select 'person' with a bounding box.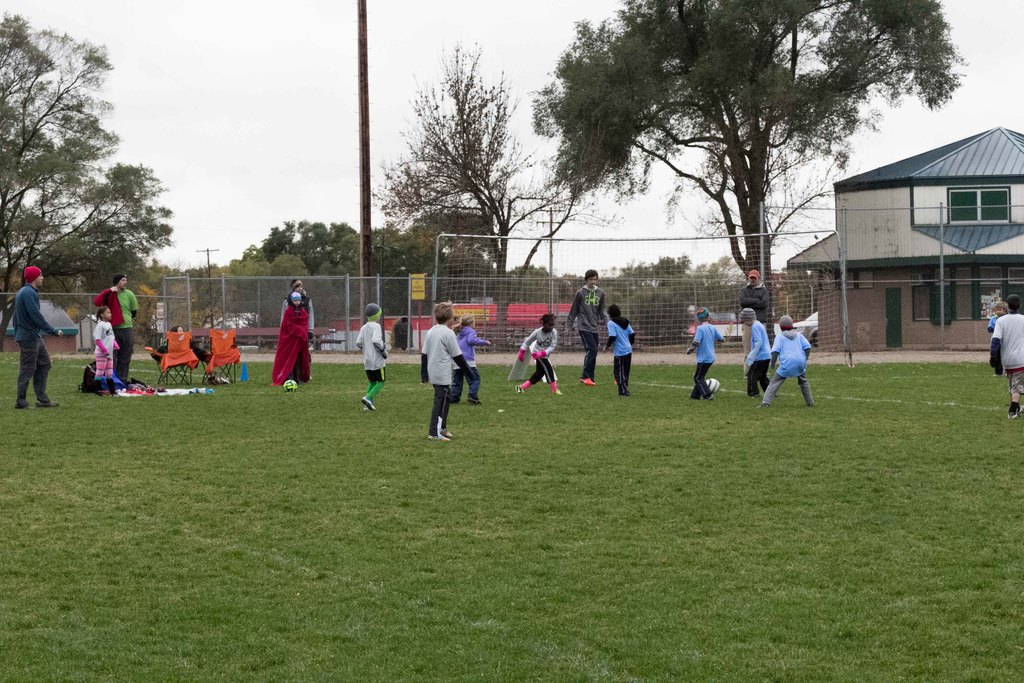
region(984, 302, 1003, 377).
